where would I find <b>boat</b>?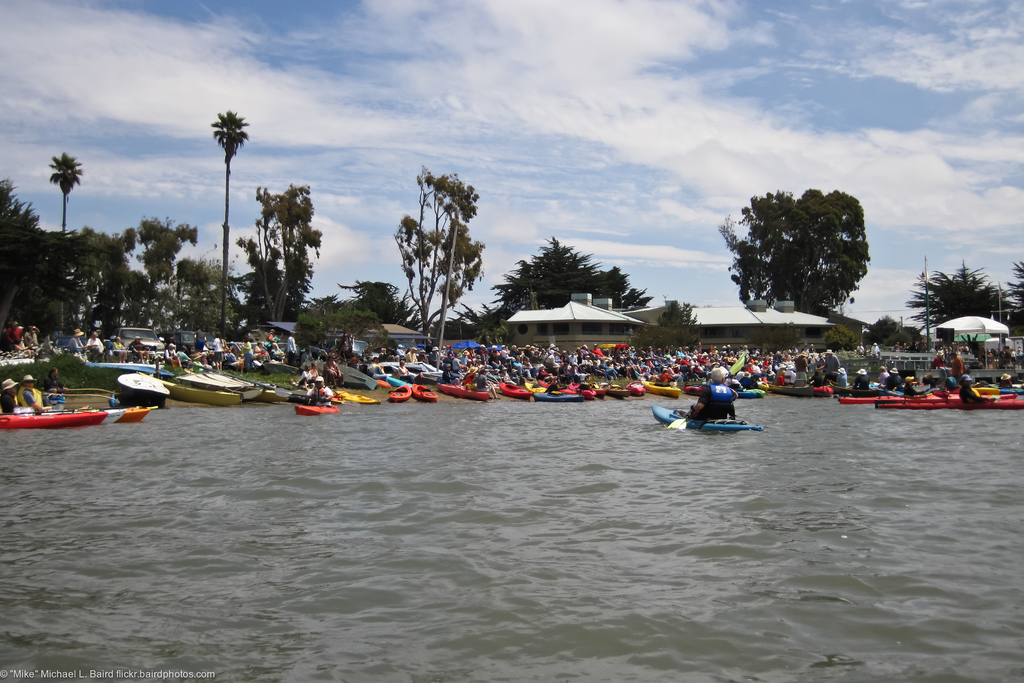
At 646,382,676,399.
